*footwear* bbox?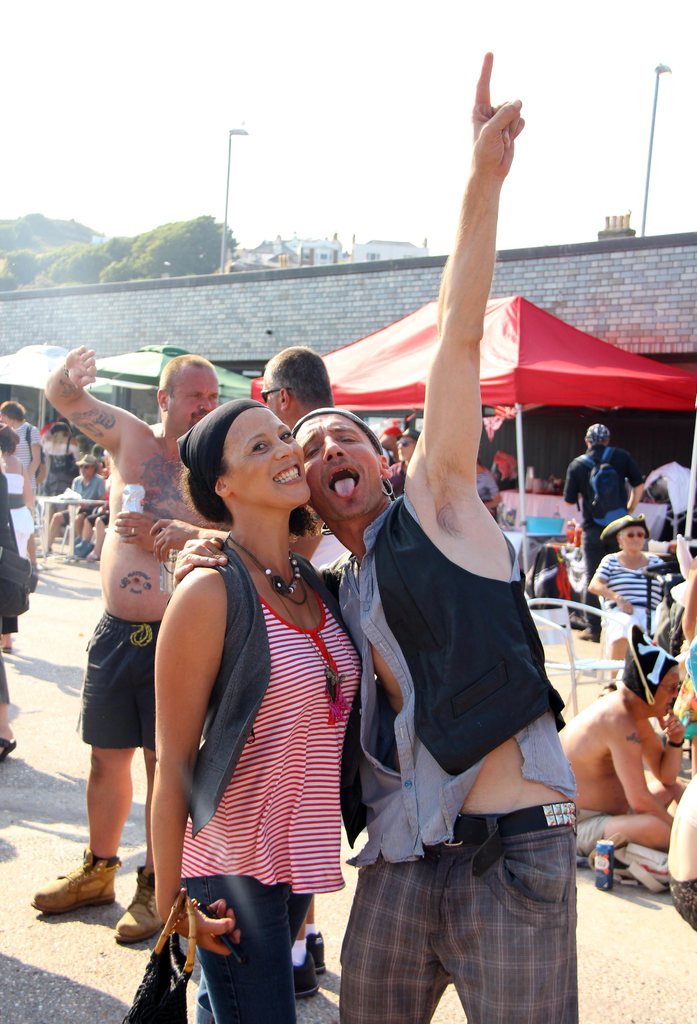
[308,932,329,973]
